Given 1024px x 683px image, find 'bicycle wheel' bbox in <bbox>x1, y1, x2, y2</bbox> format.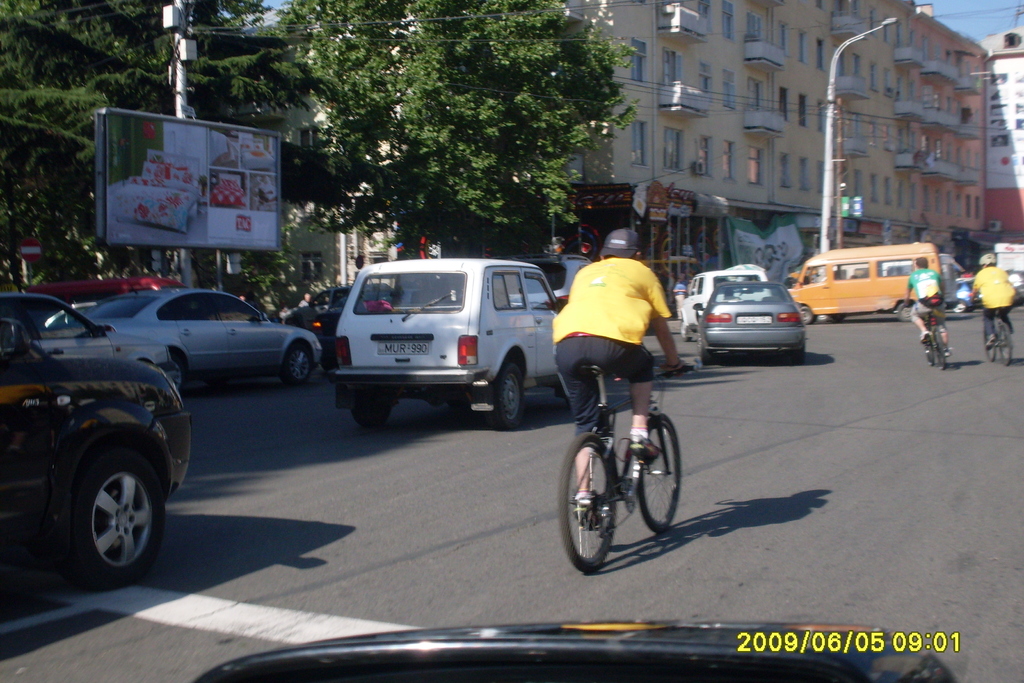
<bbox>930, 325, 948, 373</bbox>.
